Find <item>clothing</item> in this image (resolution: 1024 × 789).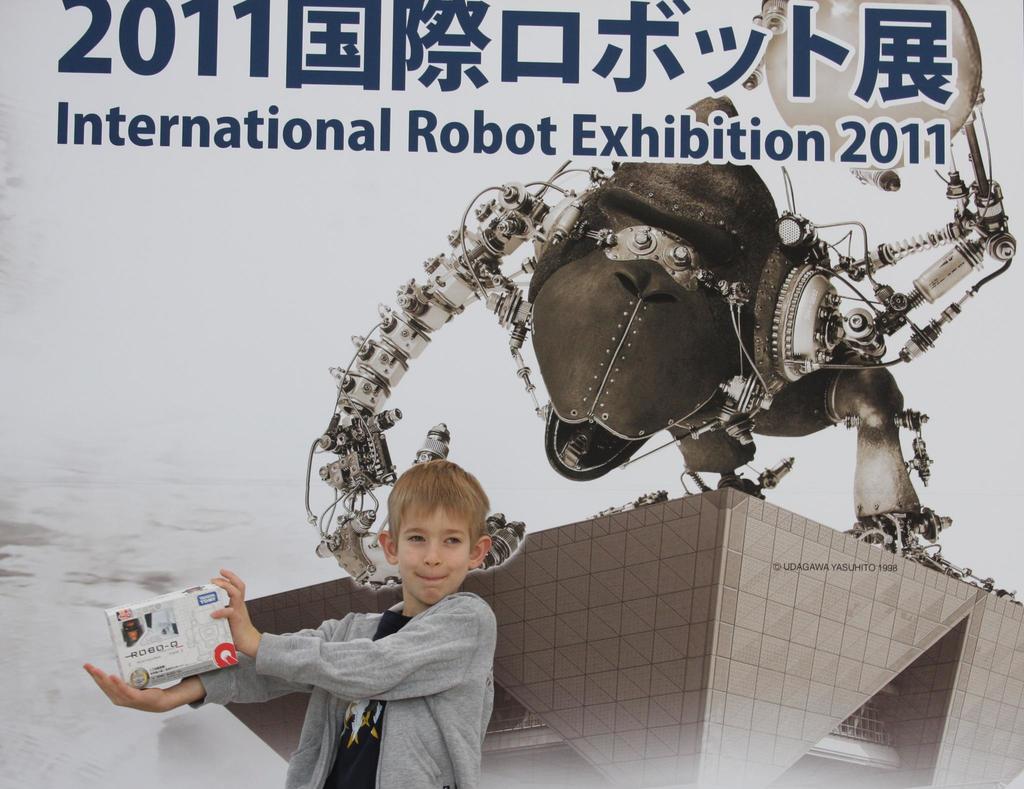
(x1=186, y1=549, x2=529, y2=770).
